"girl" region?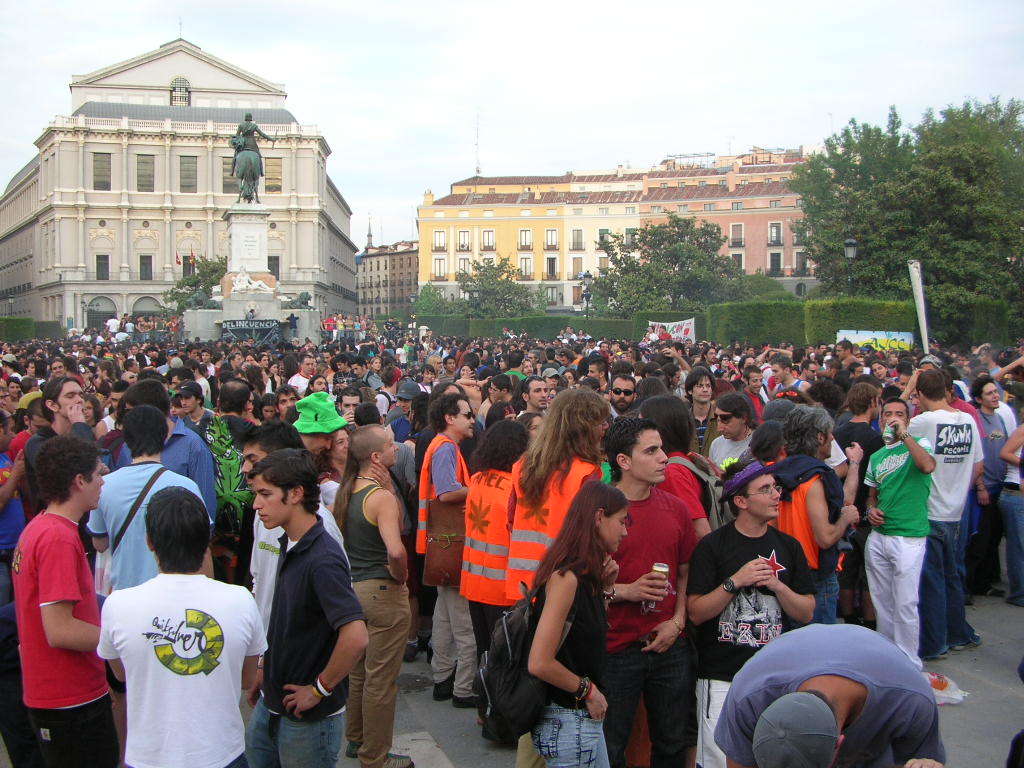
(16, 374, 41, 403)
